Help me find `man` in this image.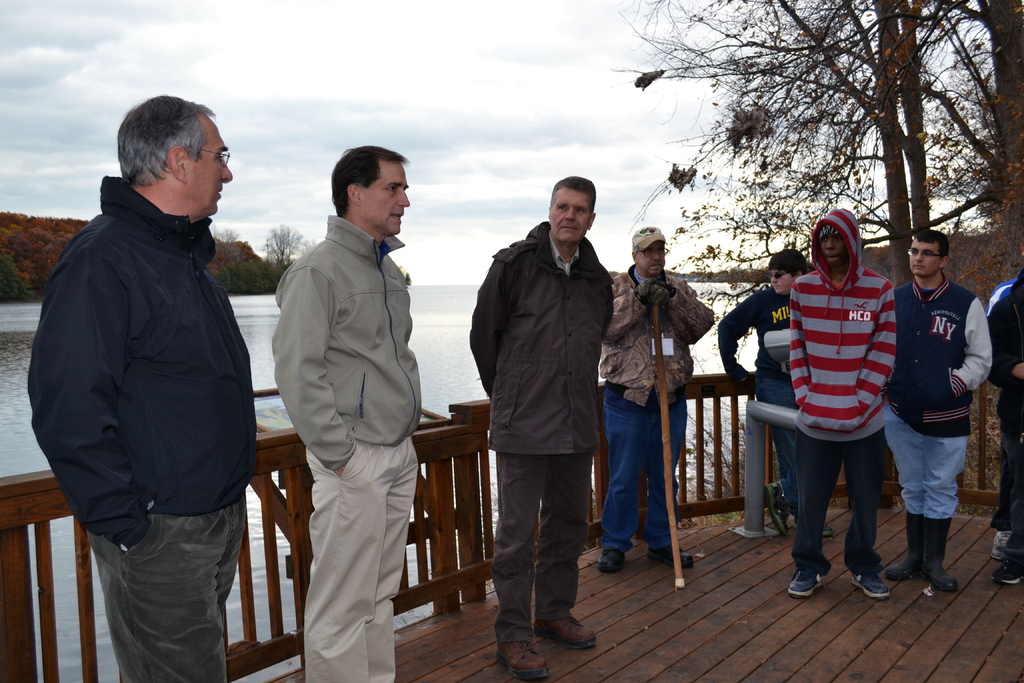
Found it: Rect(876, 228, 993, 595).
